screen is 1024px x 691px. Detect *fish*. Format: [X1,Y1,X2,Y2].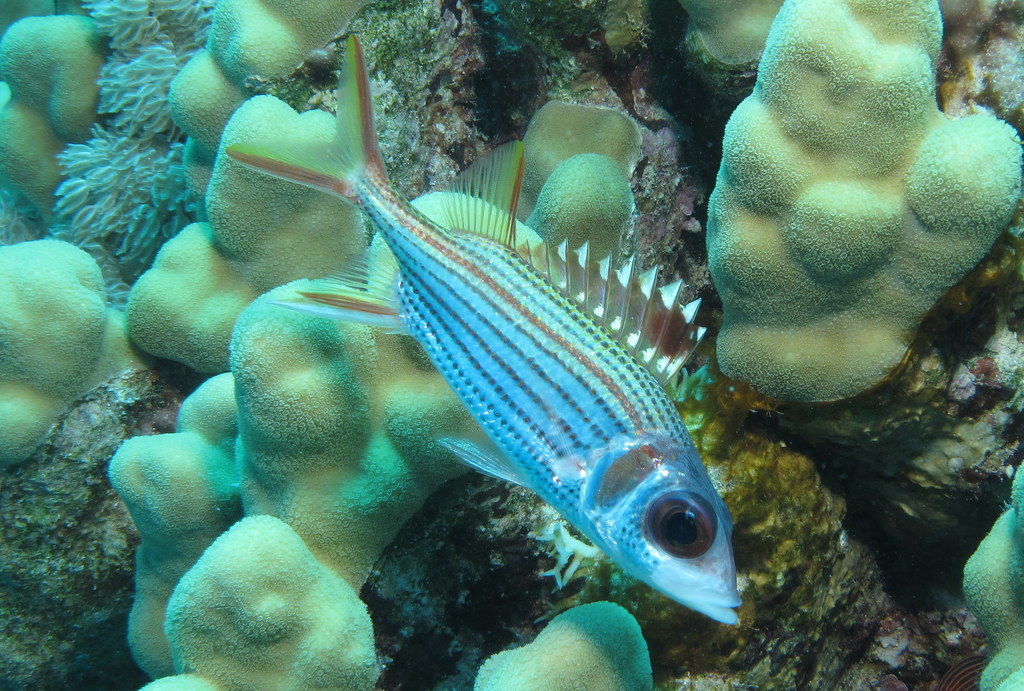
[226,36,749,625].
